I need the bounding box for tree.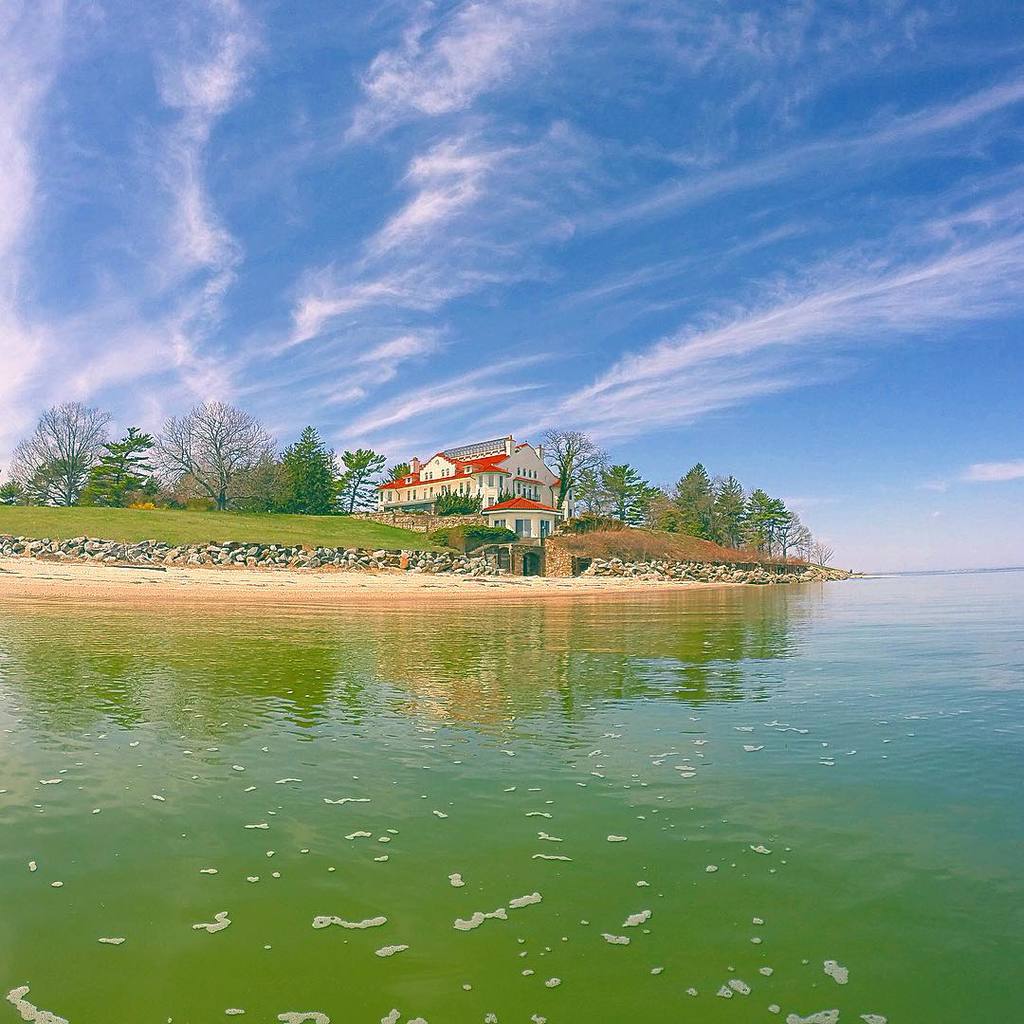
Here it is: (141, 385, 265, 508).
